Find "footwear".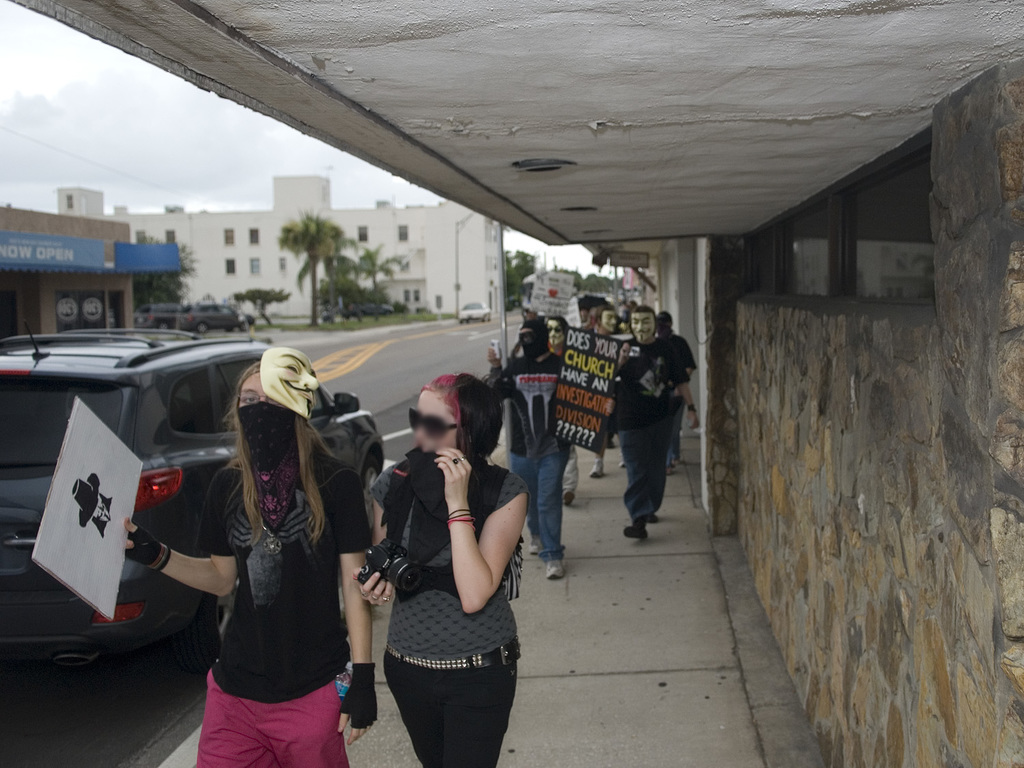
{"left": 546, "top": 560, "right": 563, "bottom": 584}.
